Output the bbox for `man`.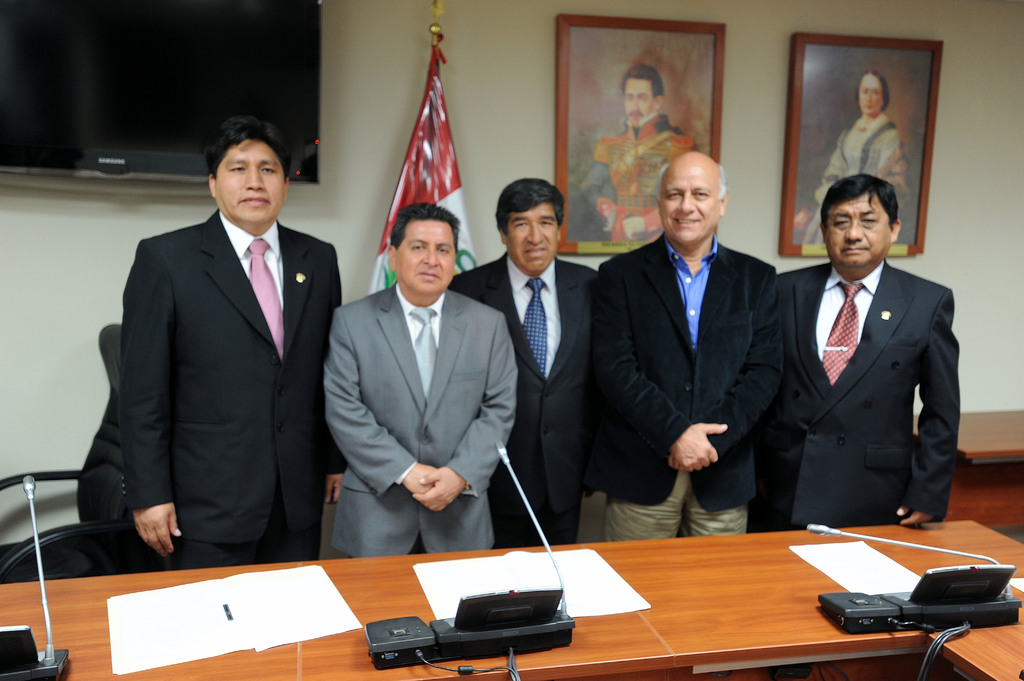
bbox=(758, 171, 960, 532).
